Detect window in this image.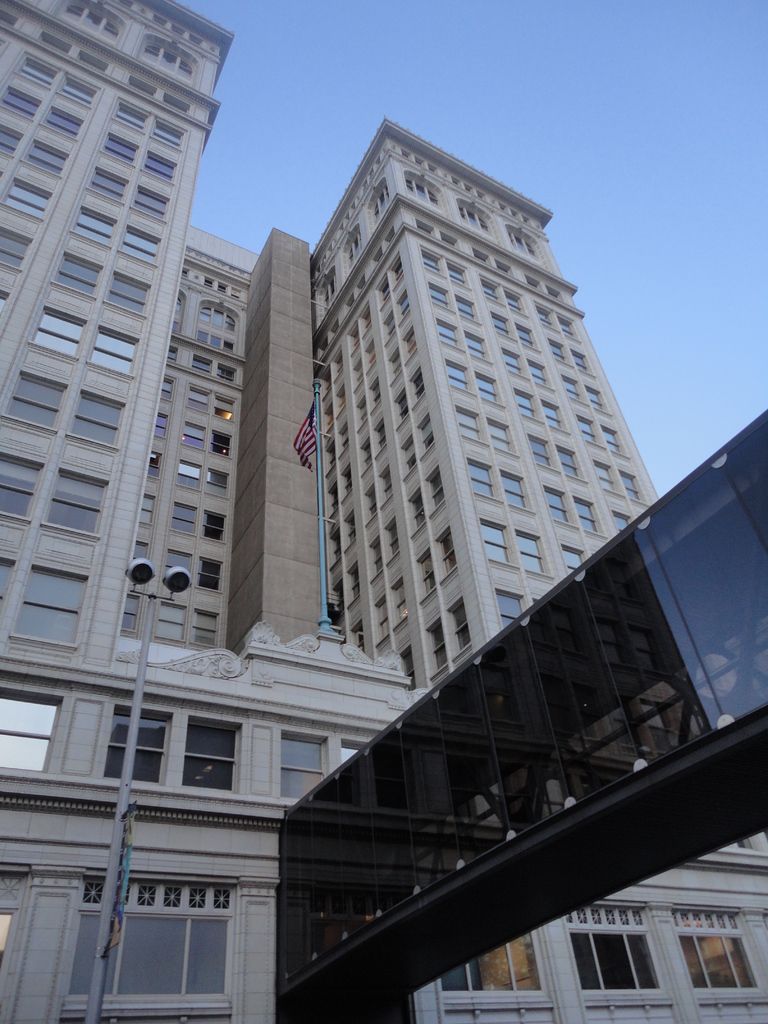
Detection: locate(426, 469, 445, 516).
